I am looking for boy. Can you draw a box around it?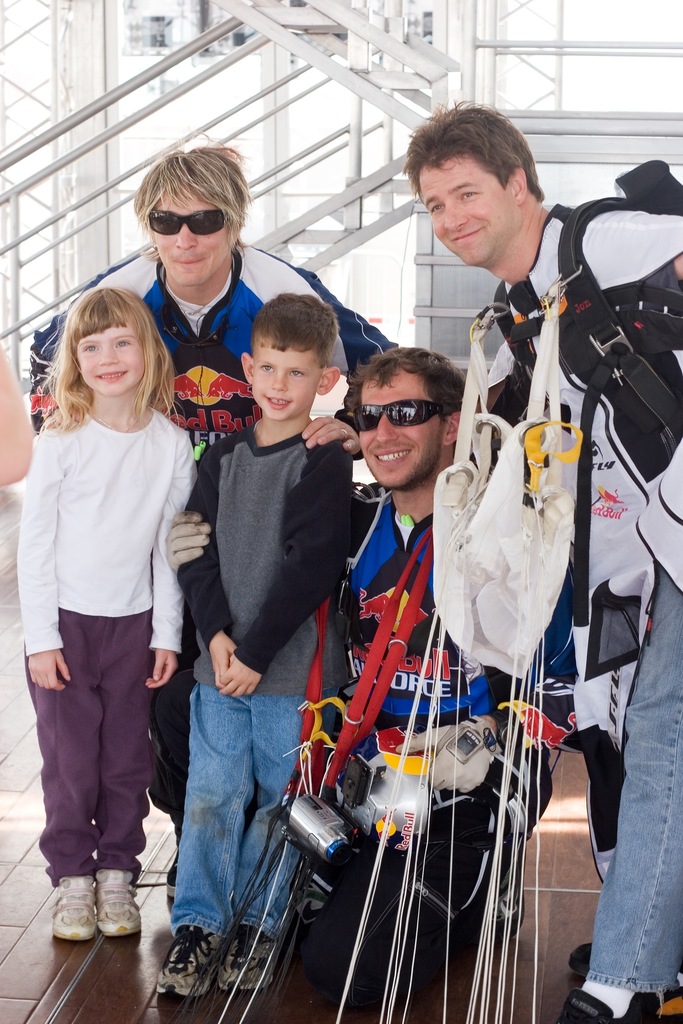
Sure, the bounding box is (167, 301, 361, 936).
